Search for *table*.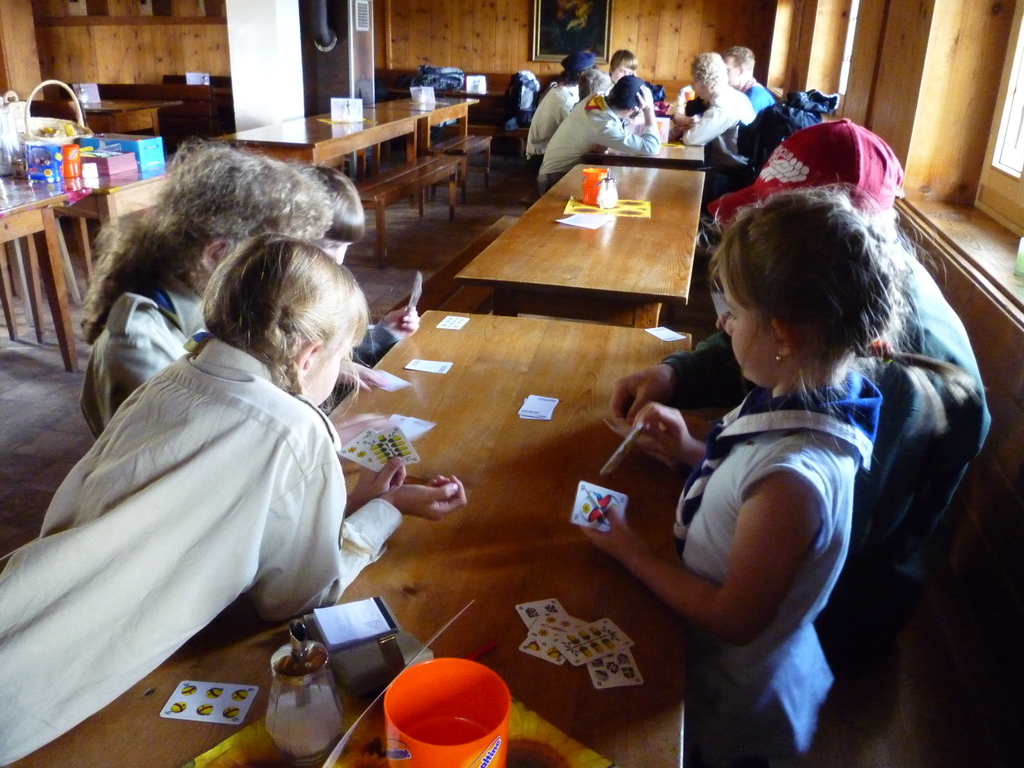
Found at box(0, 170, 77, 373).
